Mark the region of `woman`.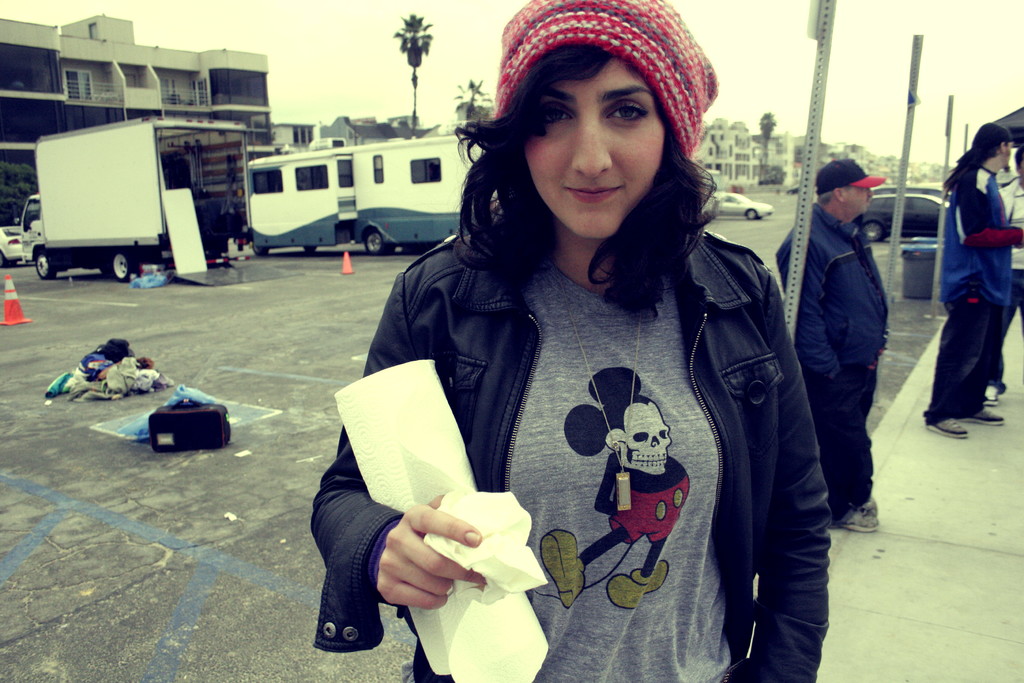
Region: detection(351, 24, 804, 680).
